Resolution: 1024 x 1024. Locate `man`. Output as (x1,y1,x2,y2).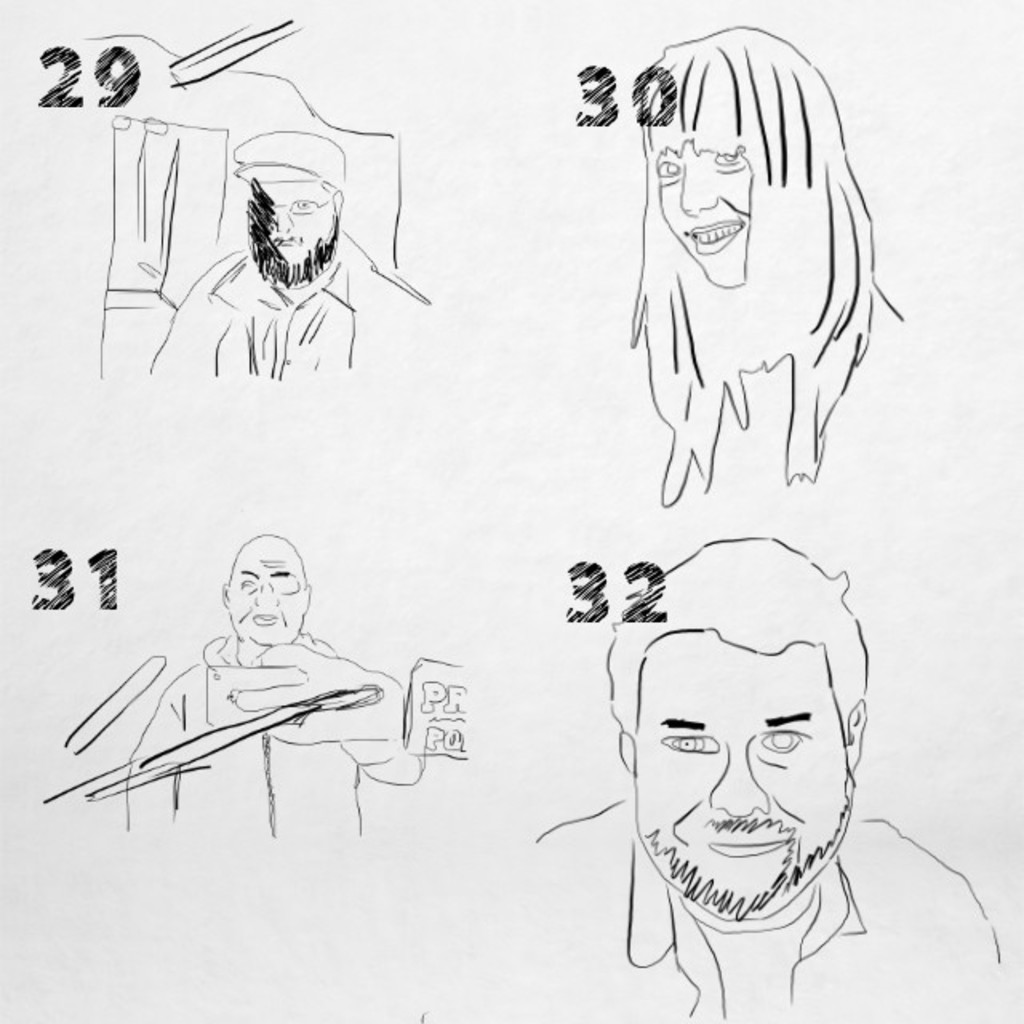
(77,507,445,856).
